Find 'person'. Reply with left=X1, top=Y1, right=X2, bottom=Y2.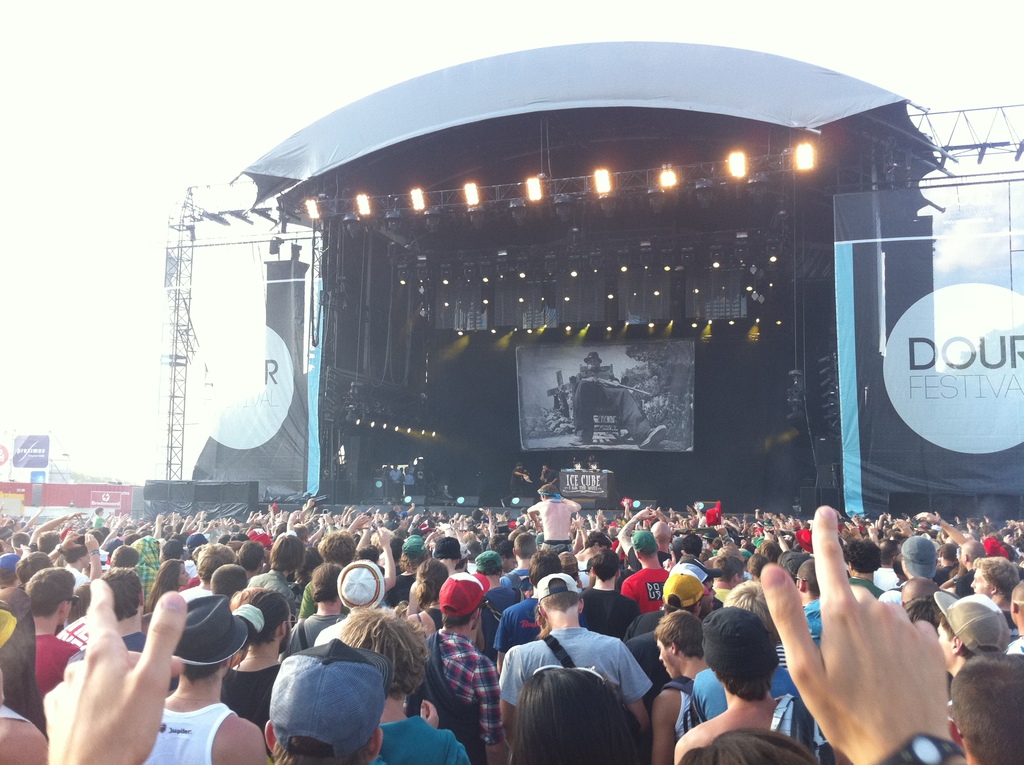
left=140, top=564, right=257, bottom=751.
